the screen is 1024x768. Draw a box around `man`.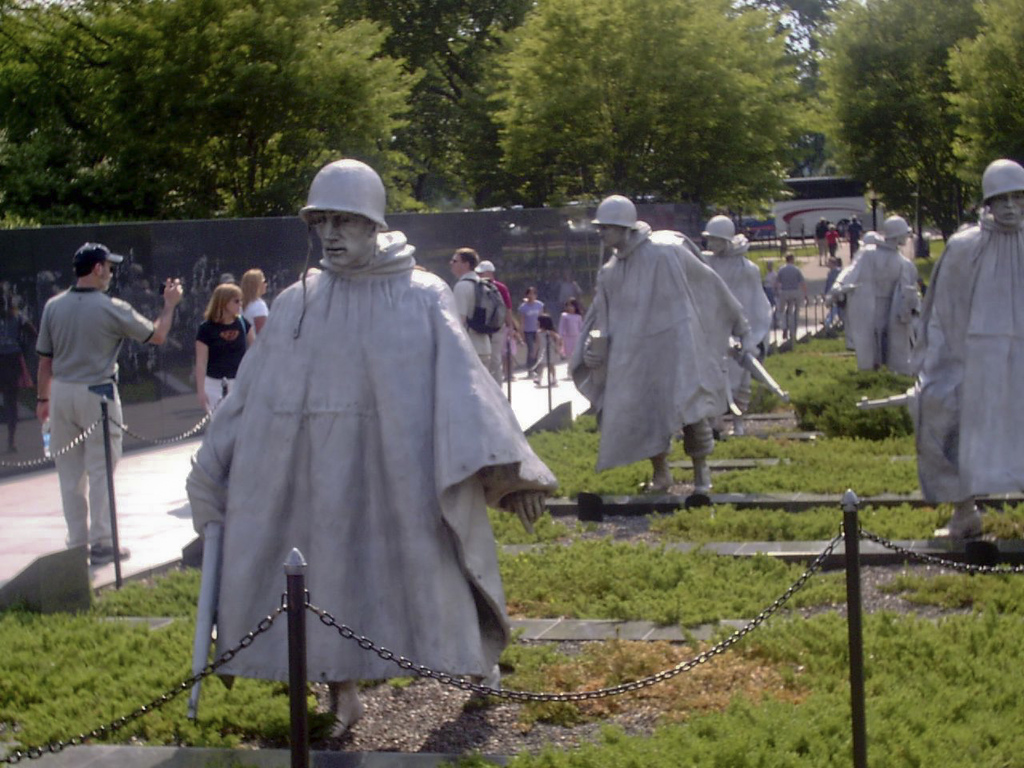
BBox(21, 242, 155, 604).
